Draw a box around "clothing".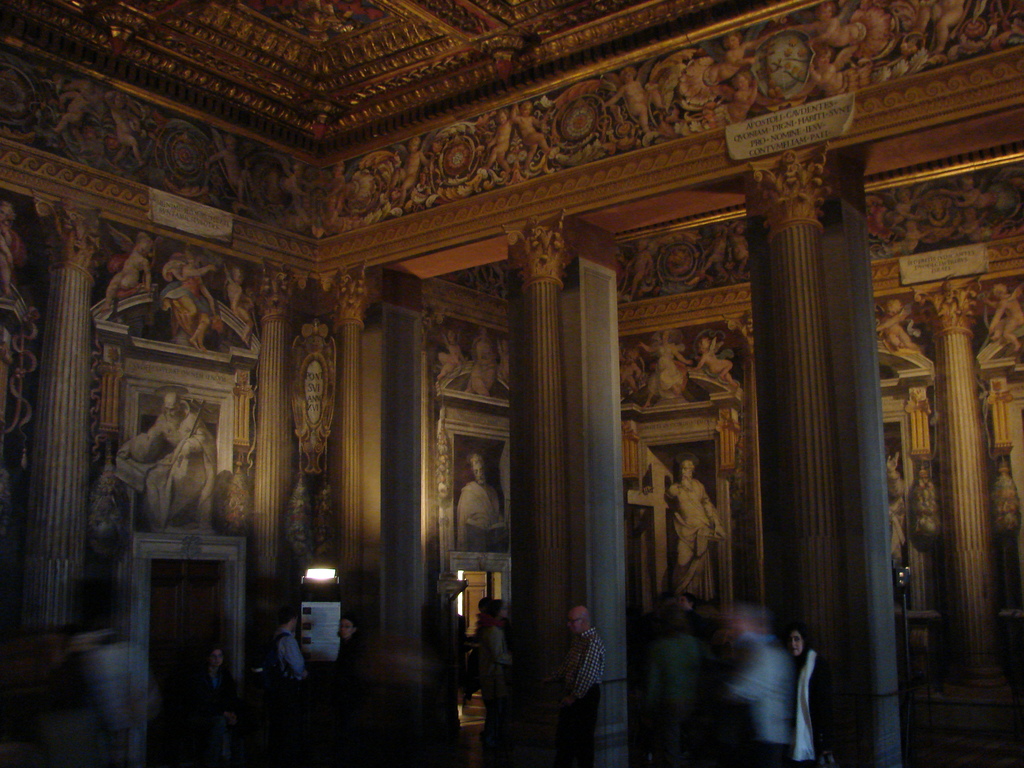
crop(784, 644, 828, 765).
